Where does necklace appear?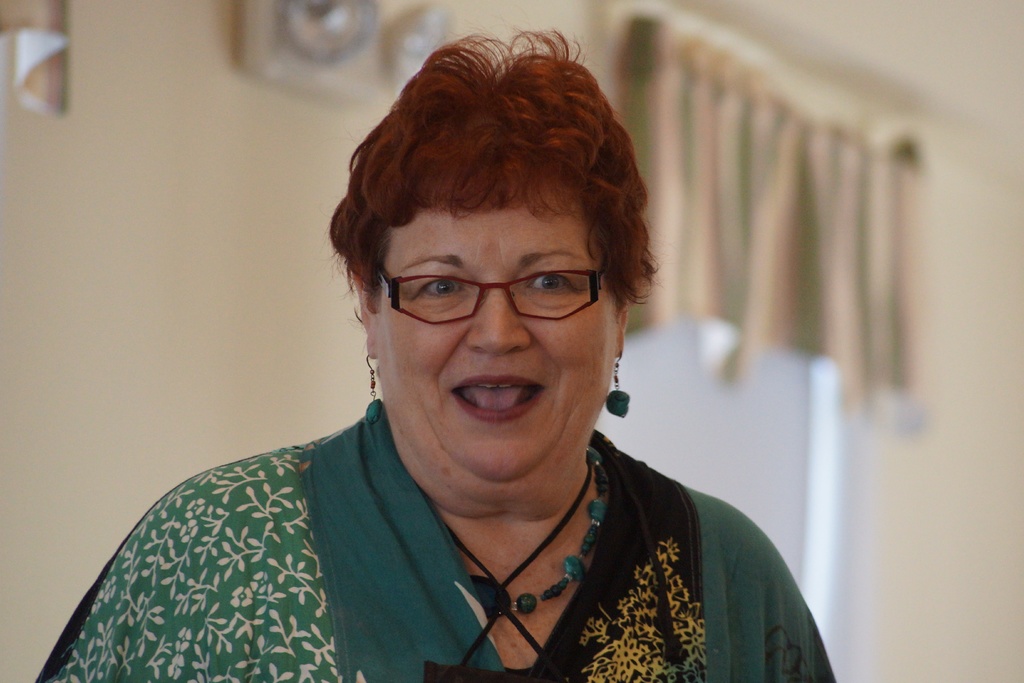
Appears at box=[474, 448, 611, 614].
